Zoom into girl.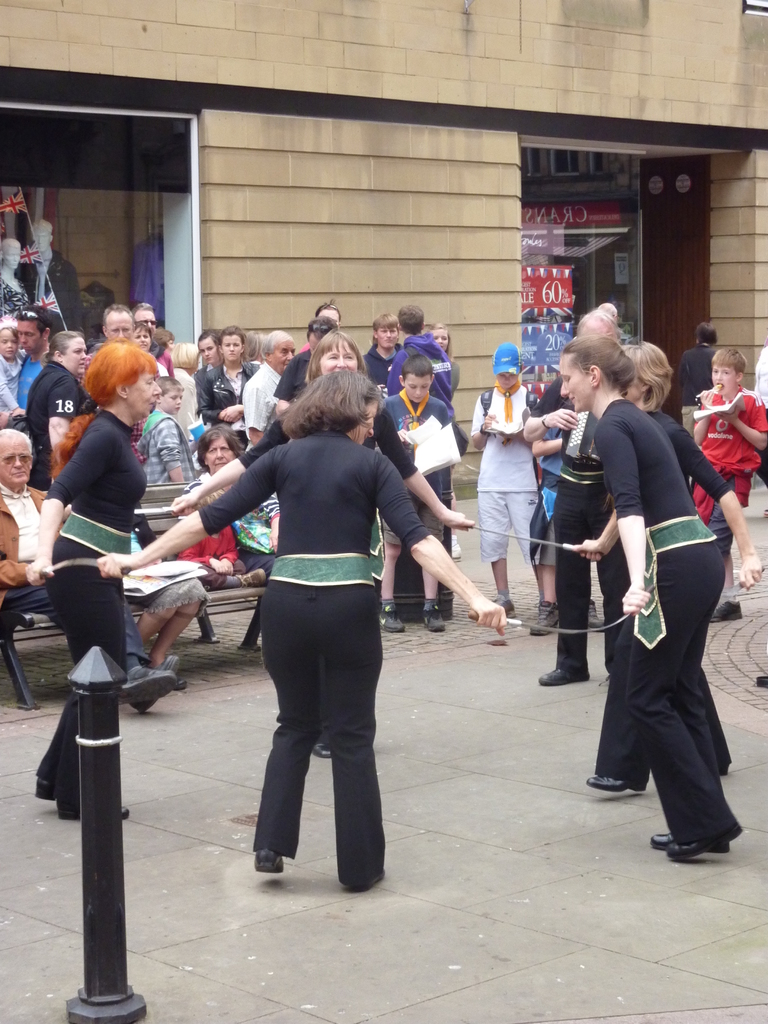
Zoom target: [29, 346, 131, 811].
